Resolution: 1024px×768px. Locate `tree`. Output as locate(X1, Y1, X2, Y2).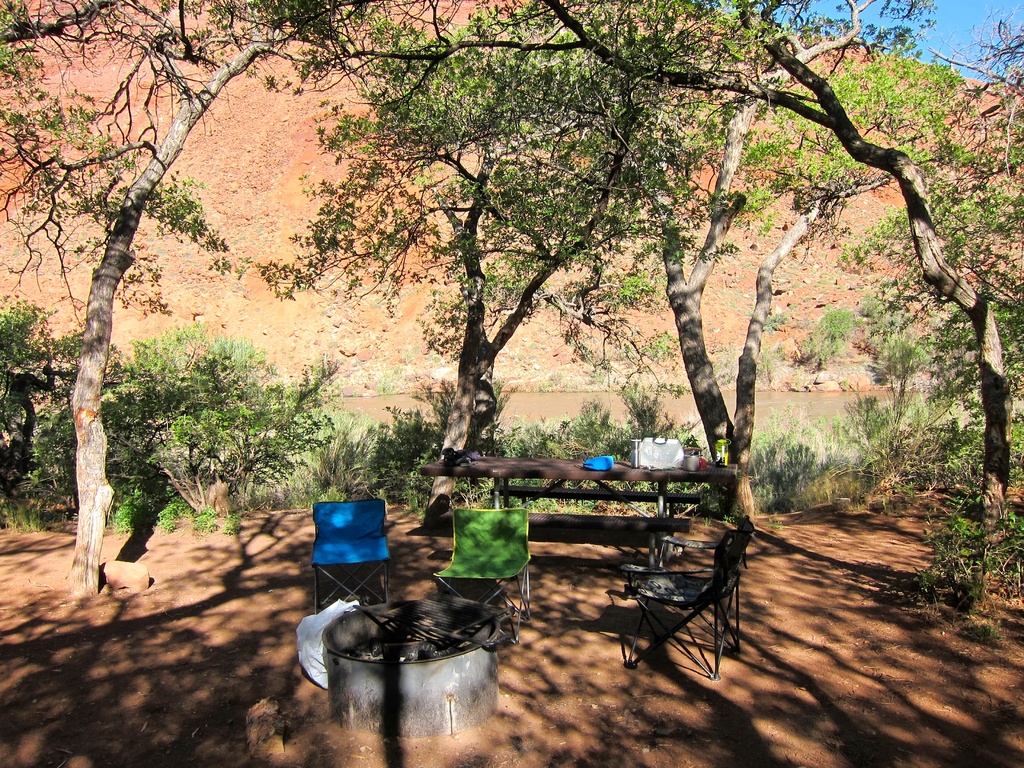
locate(367, 31, 715, 479).
